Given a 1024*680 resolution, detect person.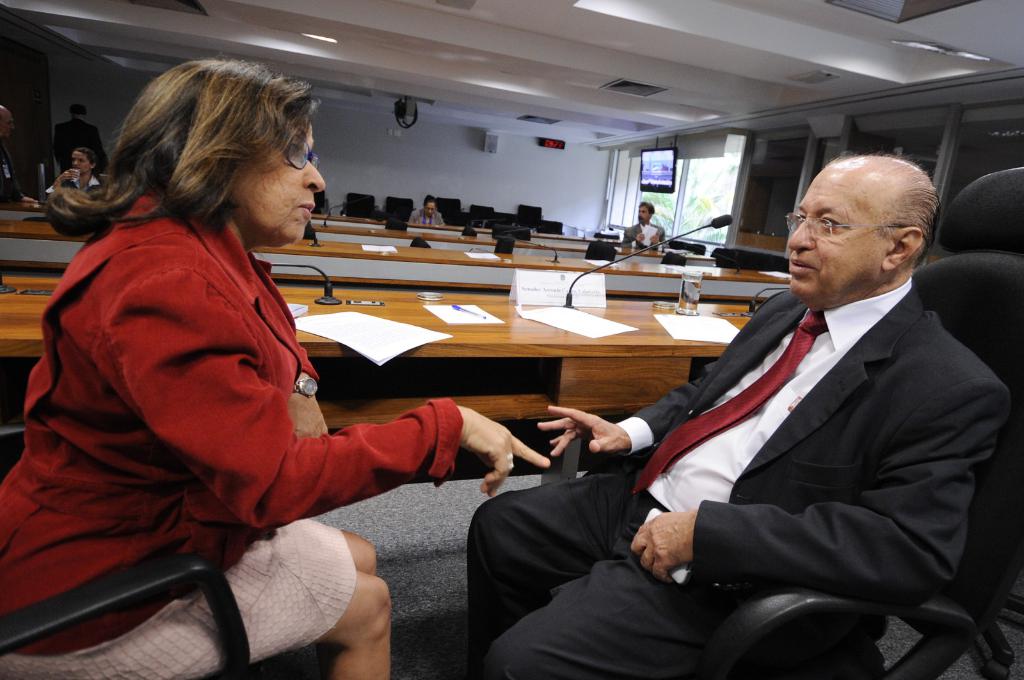
(0,51,548,679).
